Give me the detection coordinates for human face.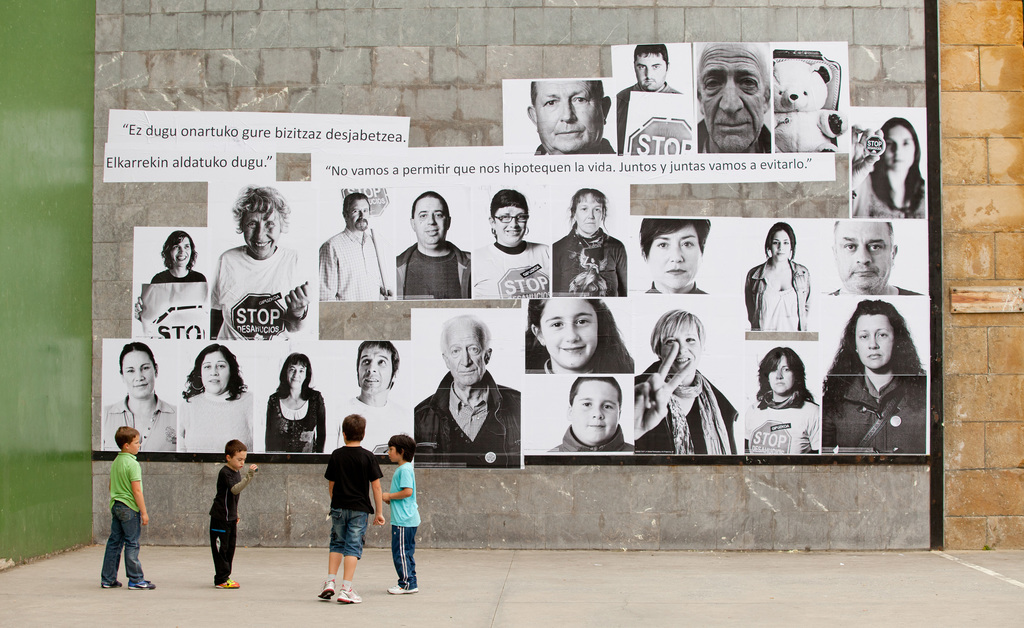
detection(490, 204, 525, 245).
